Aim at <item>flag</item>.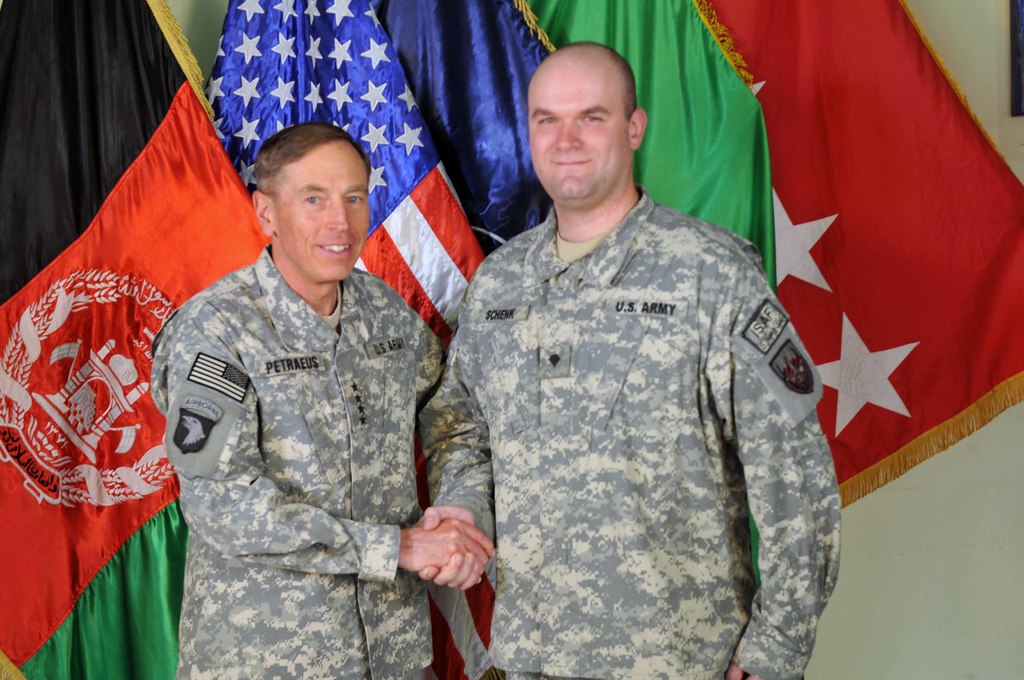
Aimed at box=[523, 0, 775, 585].
